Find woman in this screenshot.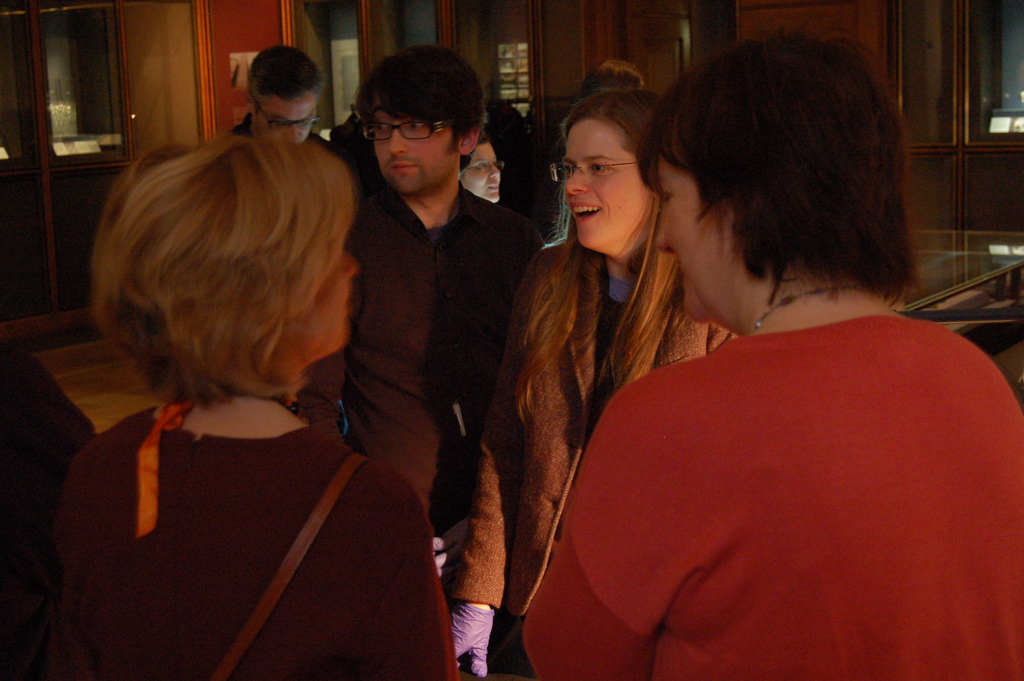
The bounding box for woman is 459:130:504:205.
